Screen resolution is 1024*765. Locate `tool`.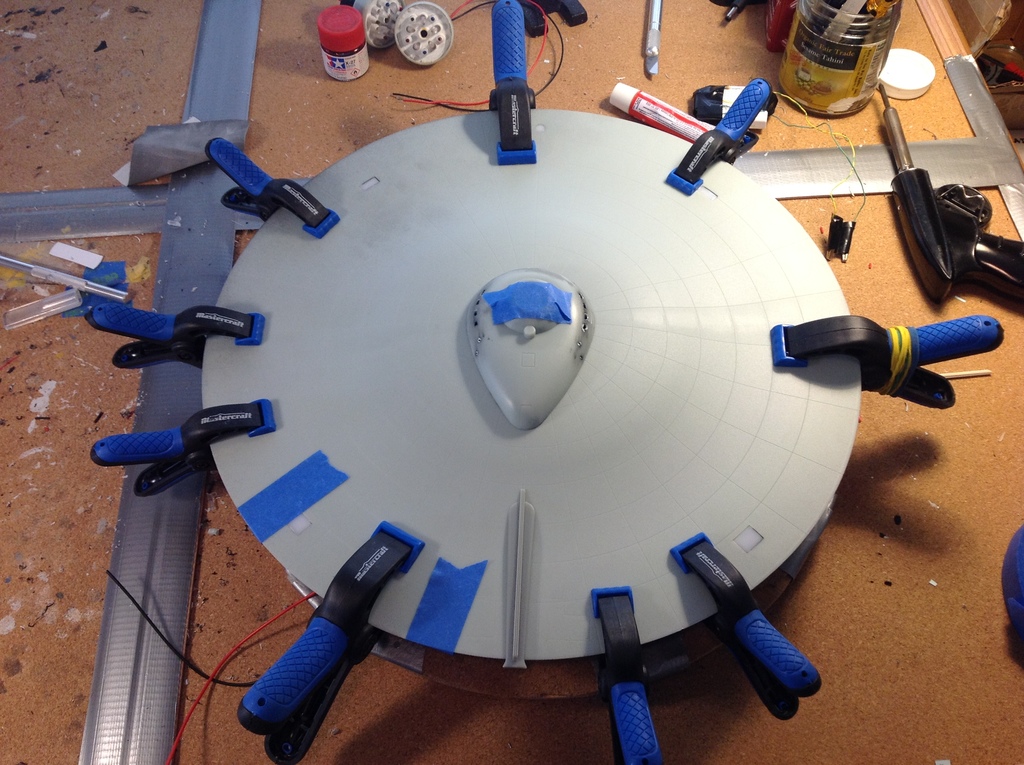
(595,583,665,762).
